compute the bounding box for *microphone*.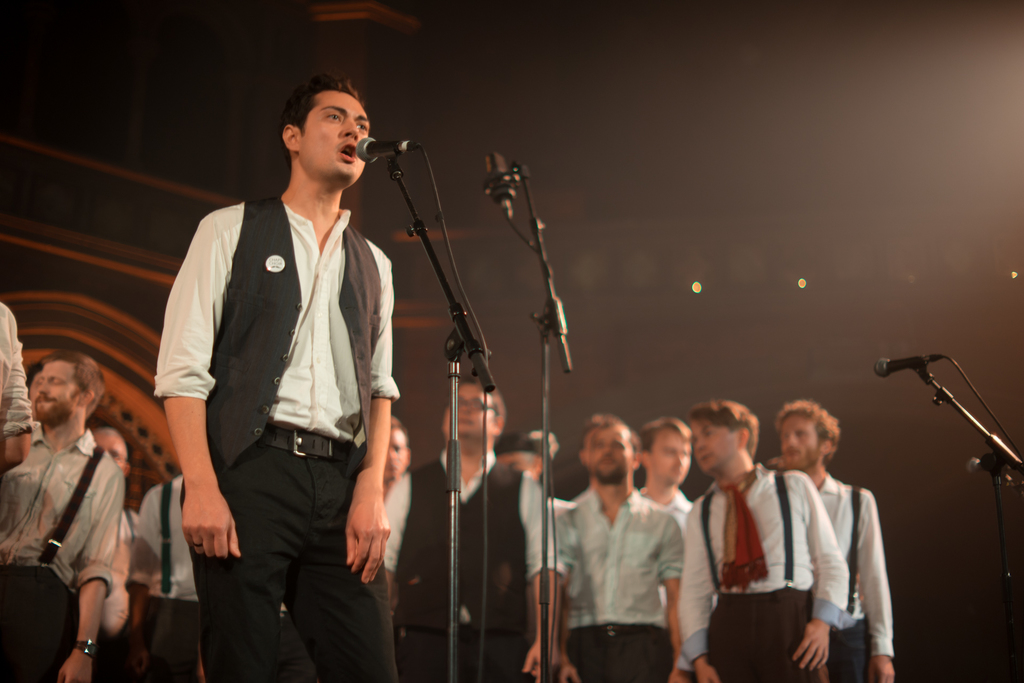
{"x1": 863, "y1": 347, "x2": 952, "y2": 386}.
